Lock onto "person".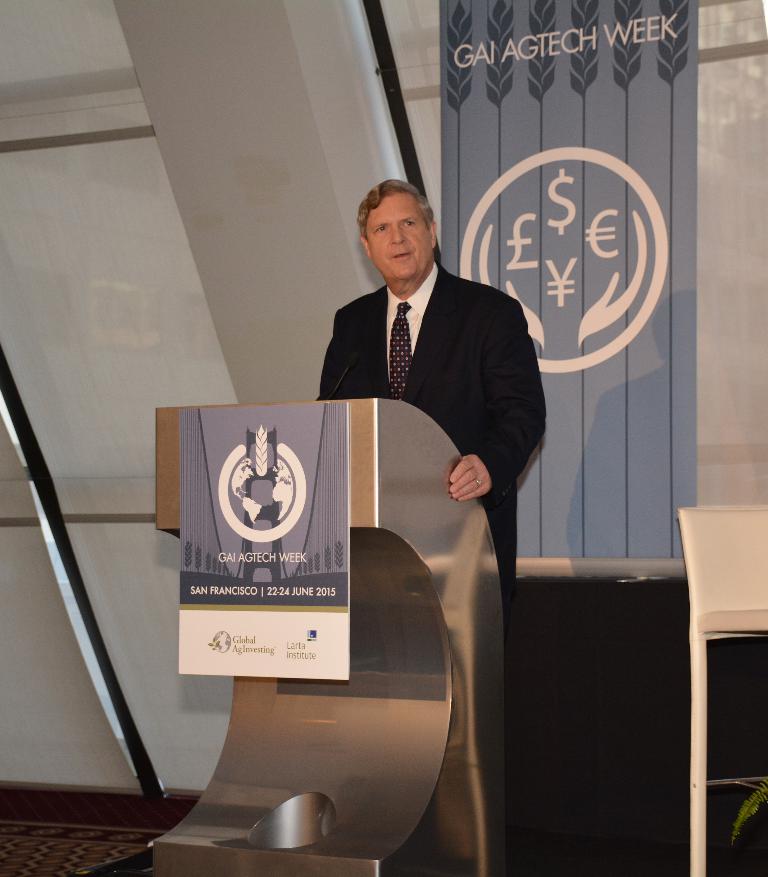
Locked: (309, 185, 543, 623).
